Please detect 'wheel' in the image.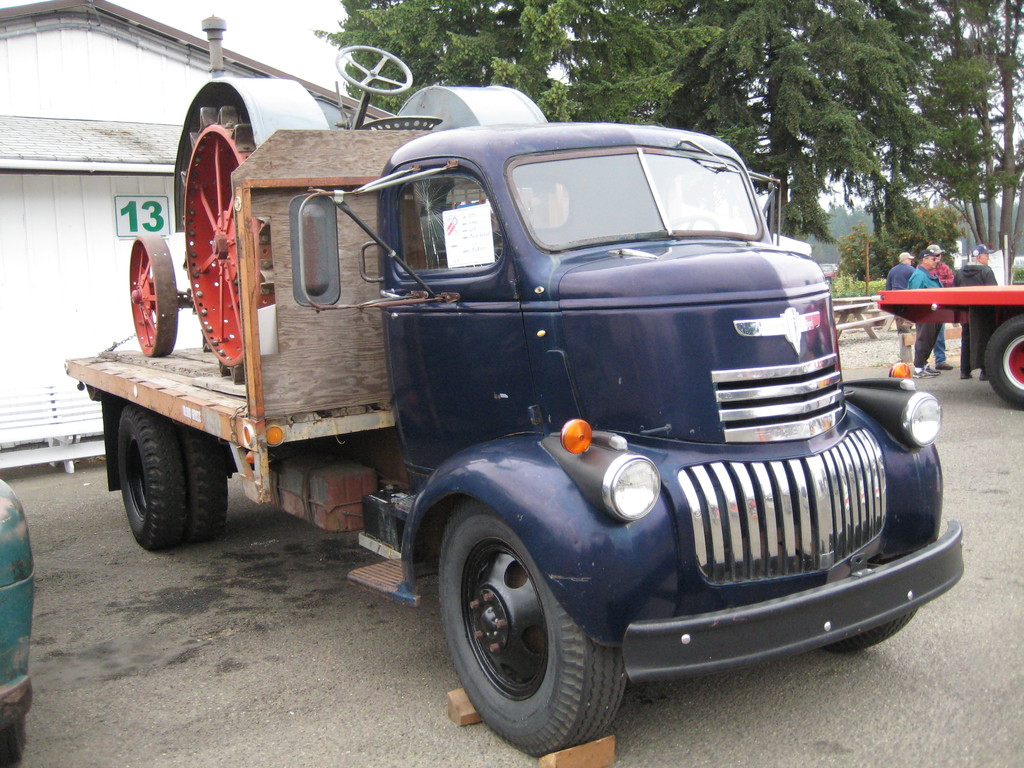
bbox=[115, 407, 193, 545].
